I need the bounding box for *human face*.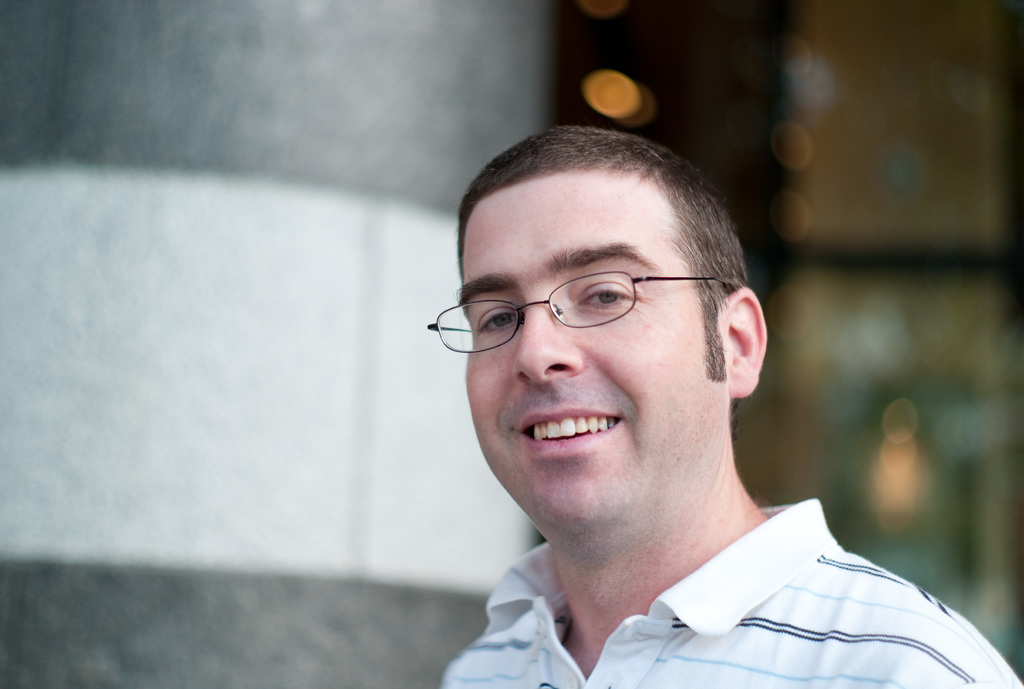
Here it is: left=451, top=165, right=739, bottom=533.
